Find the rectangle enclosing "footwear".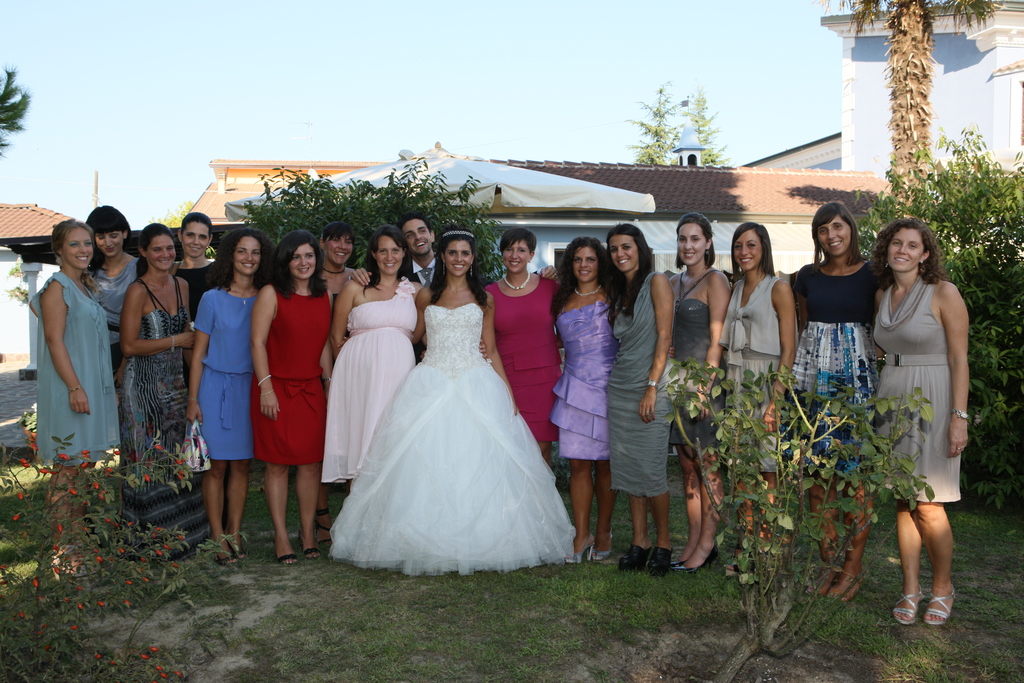
x1=313 y1=508 x2=333 y2=555.
